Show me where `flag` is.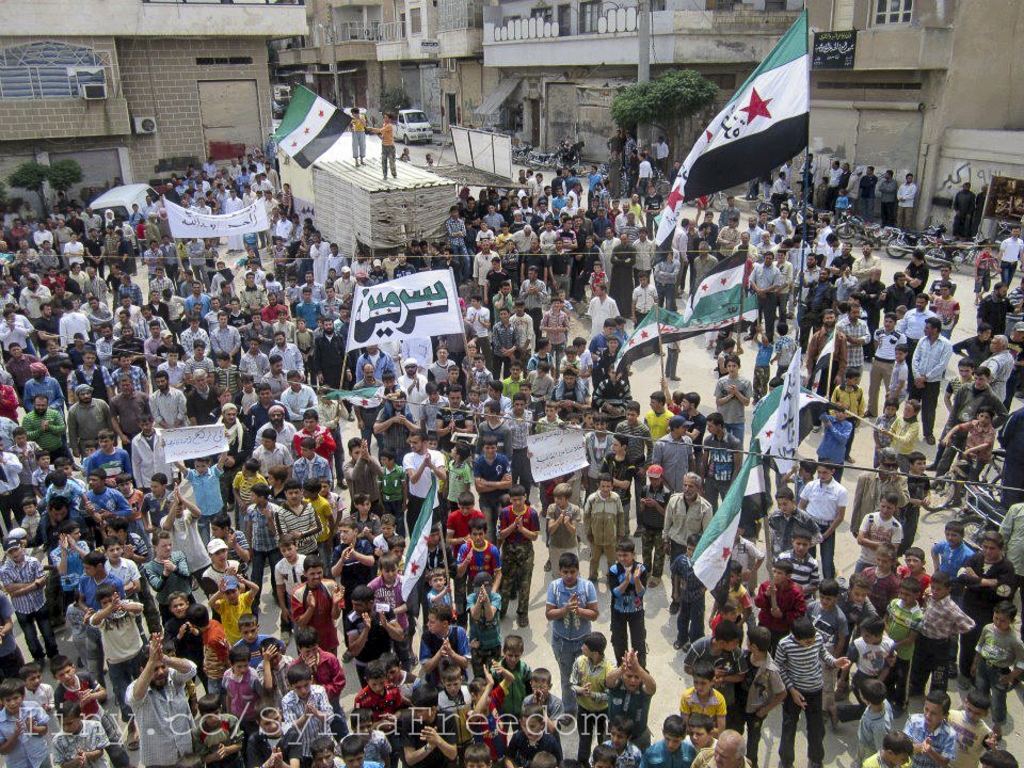
`flag` is at box=[684, 453, 758, 588].
